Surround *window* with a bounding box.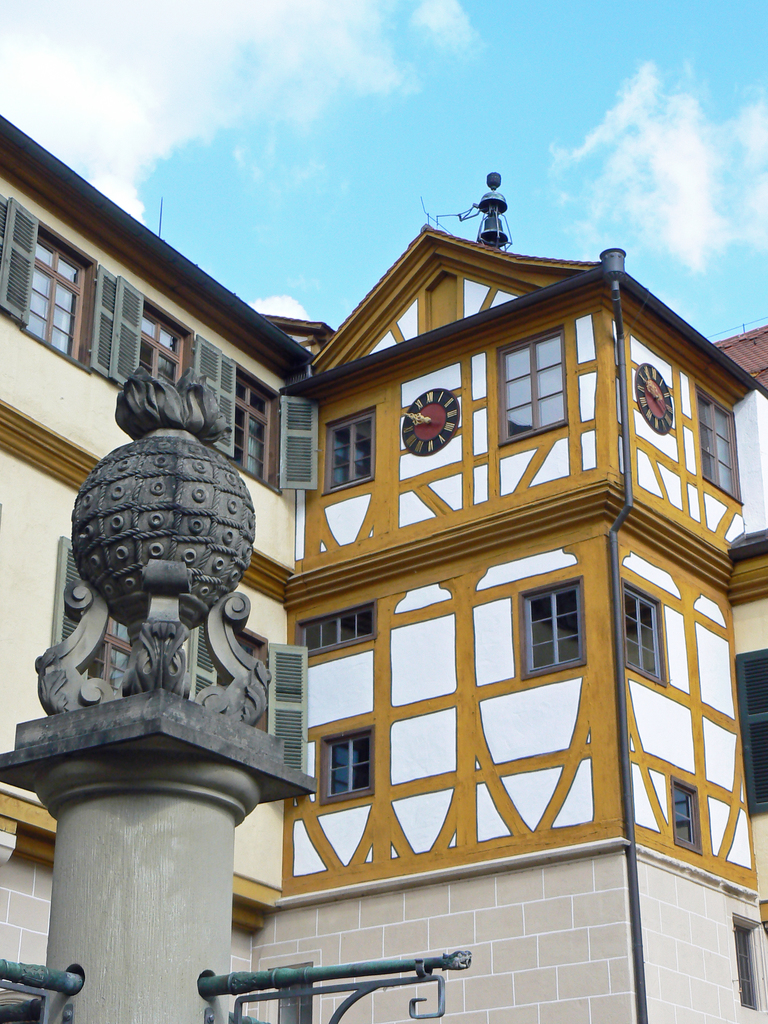
BBox(612, 588, 667, 686).
